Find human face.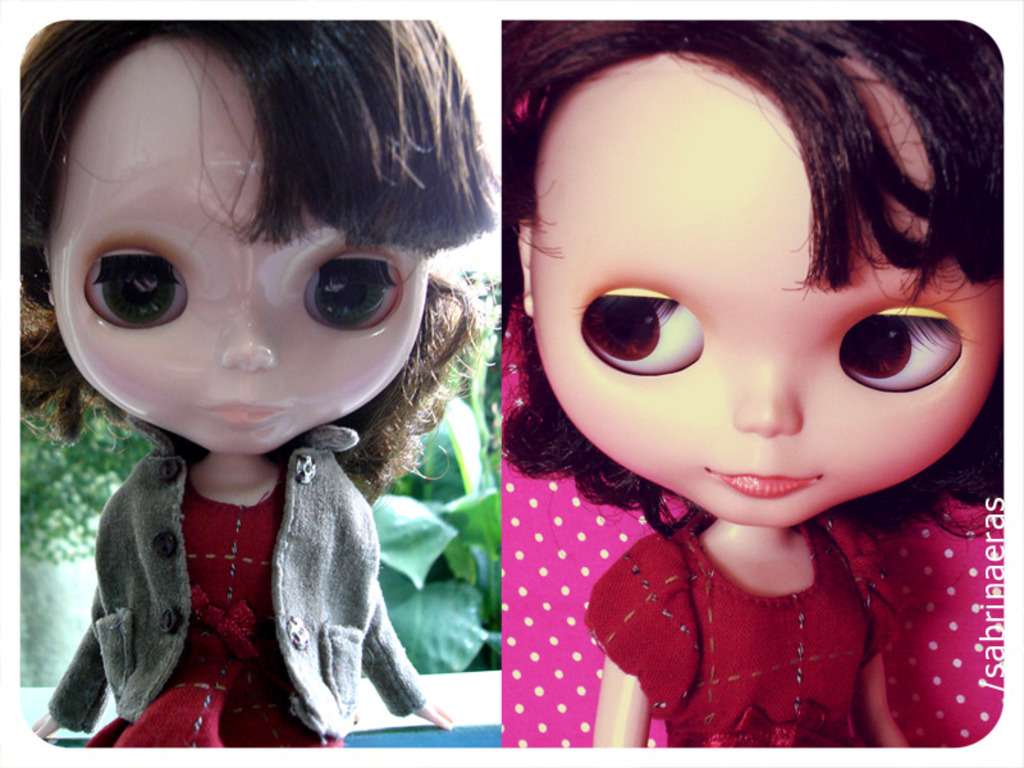
(532,50,1009,531).
